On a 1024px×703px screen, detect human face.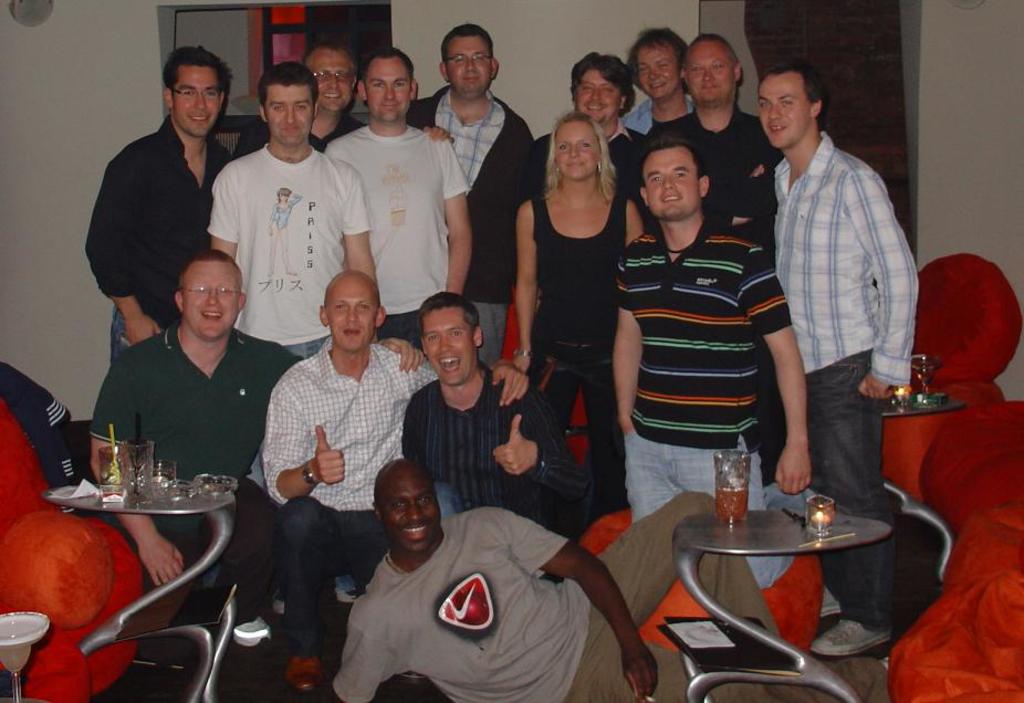
bbox=(555, 122, 600, 180).
